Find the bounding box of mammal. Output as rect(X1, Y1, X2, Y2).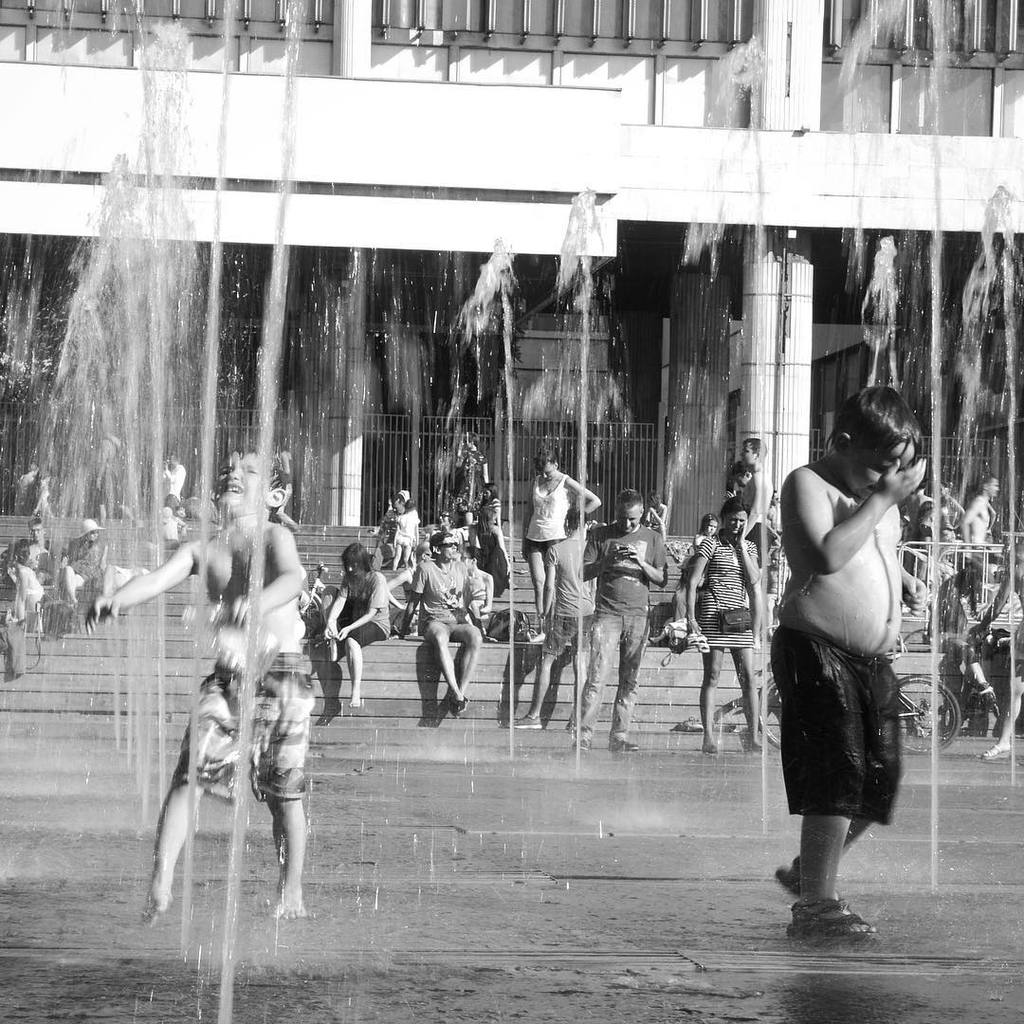
rect(324, 537, 390, 708).
